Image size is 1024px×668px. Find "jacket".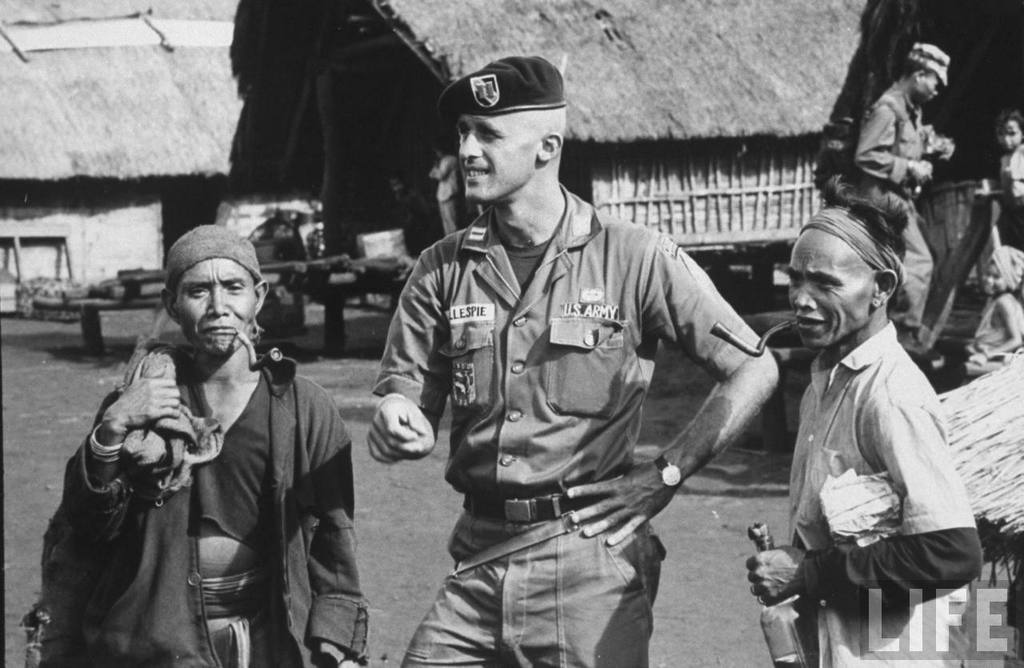
{"left": 368, "top": 146, "right": 767, "bottom": 586}.
